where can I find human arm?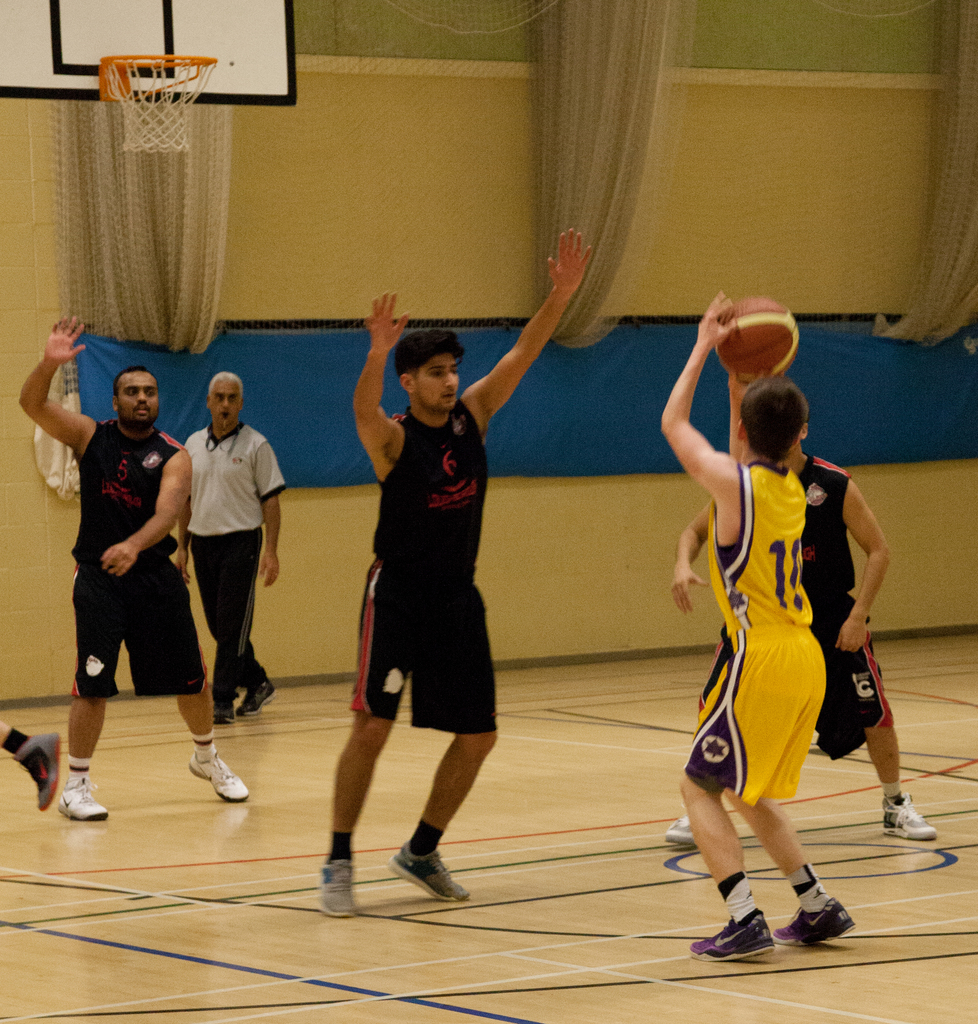
You can find it at bbox=[353, 289, 410, 455].
